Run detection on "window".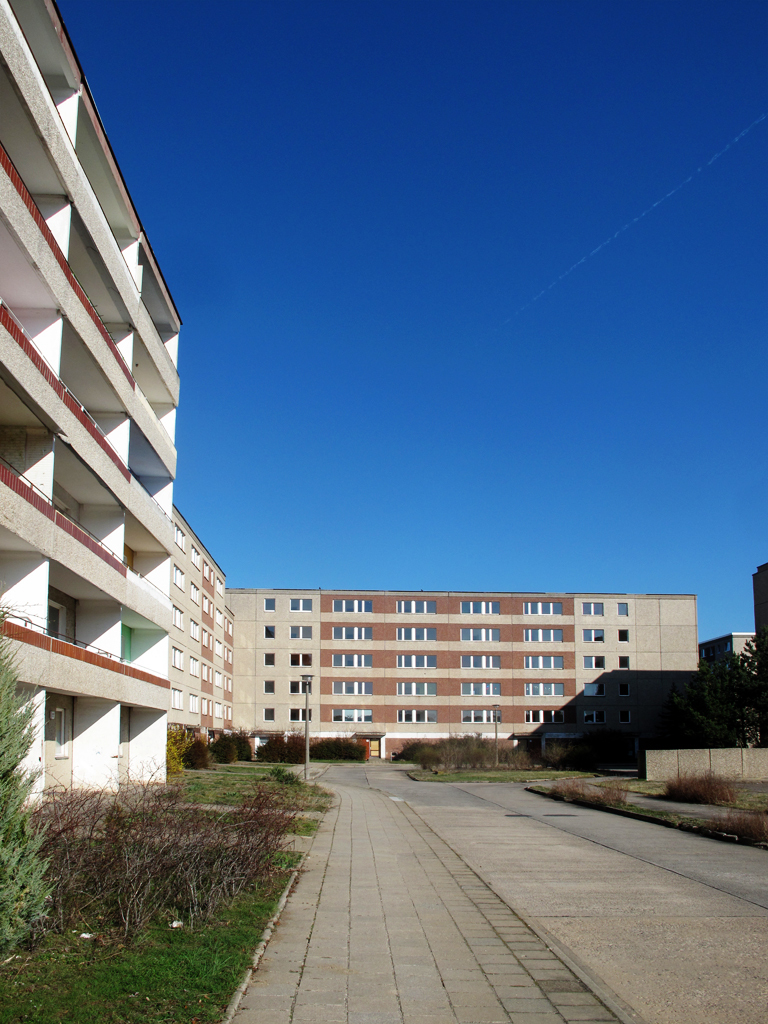
Result: 288,625,312,639.
